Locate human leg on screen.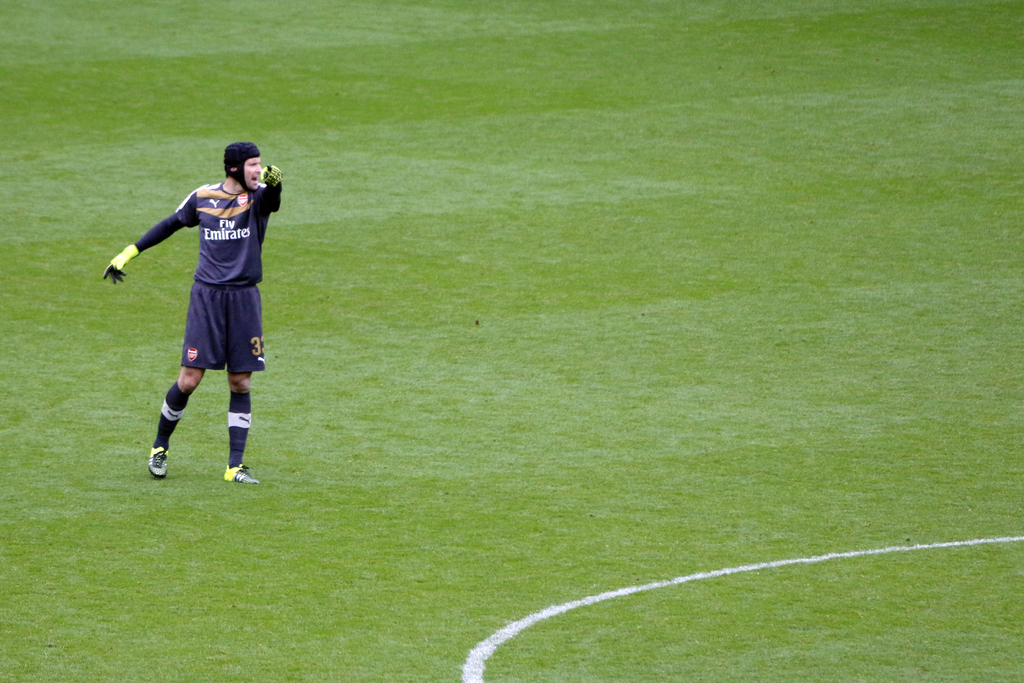
On screen at (x1=226, y1=367, x2=262, y2=485).
